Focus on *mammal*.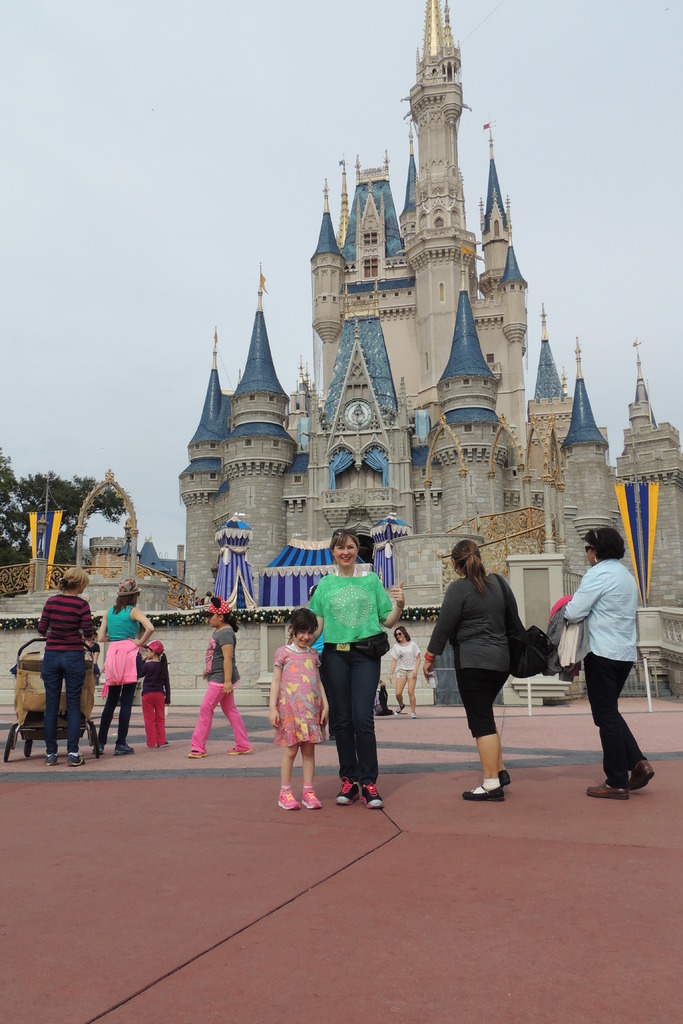
Focused at bbox(90, 575, 155, 758).
